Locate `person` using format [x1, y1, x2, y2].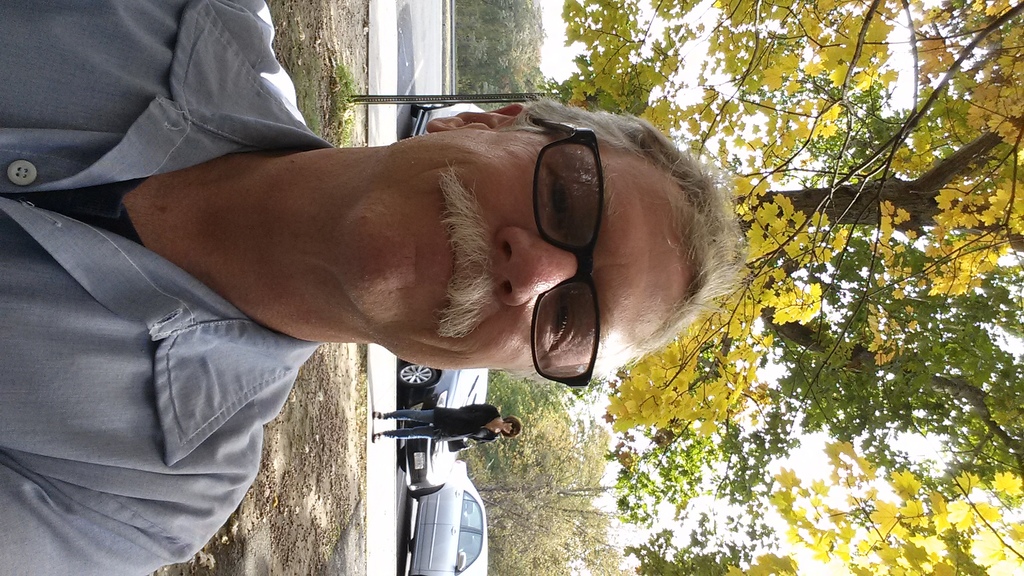
[0, 0, 749, 575].
